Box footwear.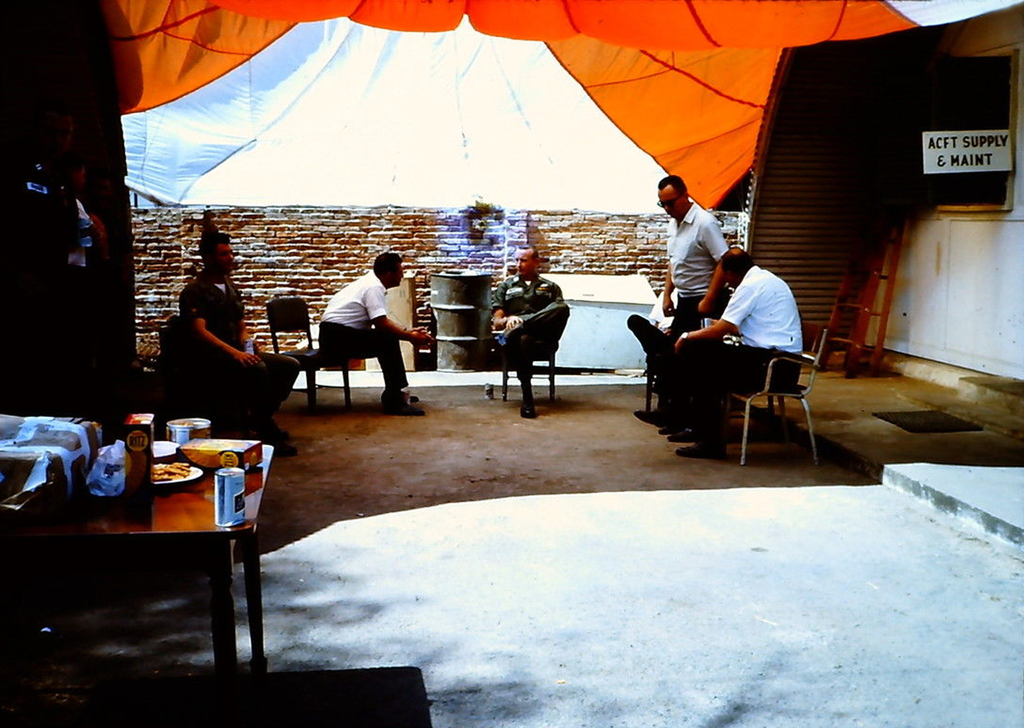
<bbox>519, 402, 536, 418</bbox>.
